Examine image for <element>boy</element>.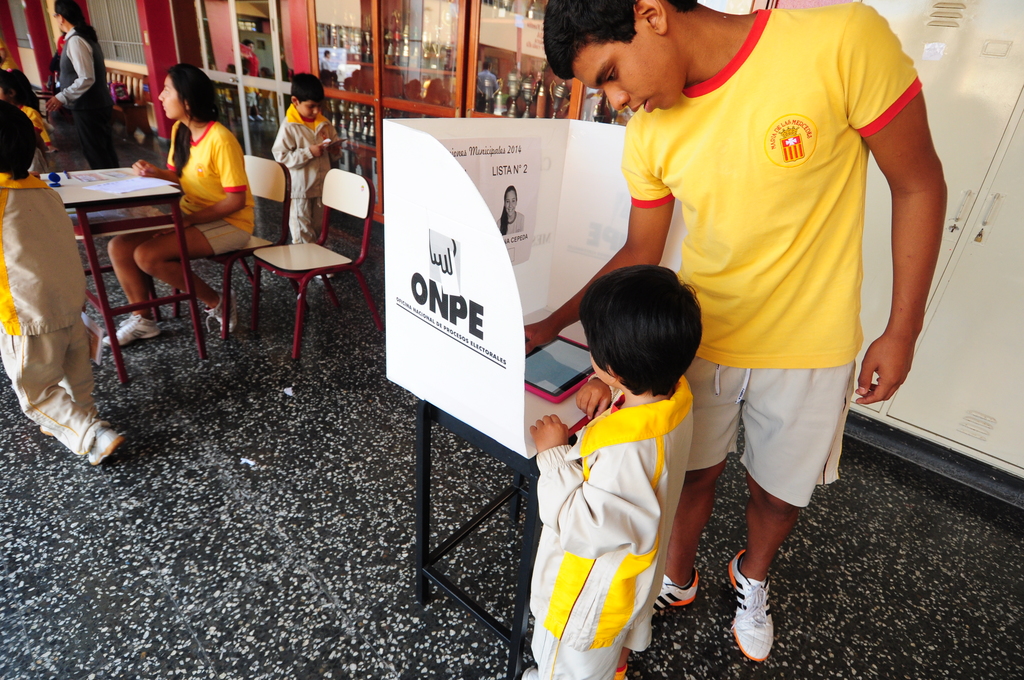
Examination result: crop(528, 267, 711, 679).
